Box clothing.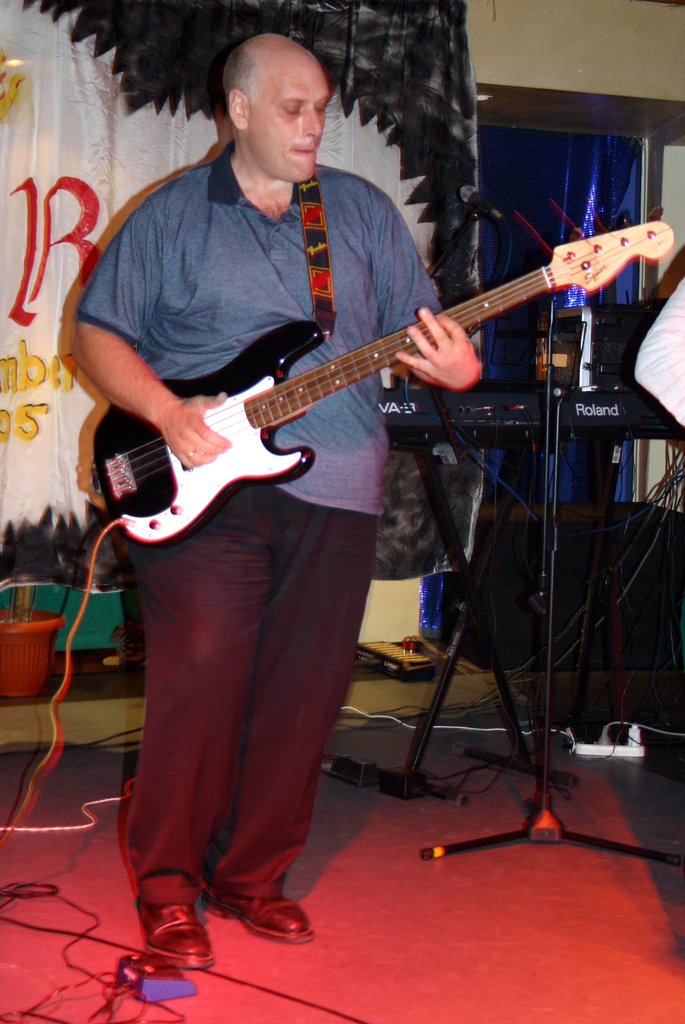
632 278 684 435.
